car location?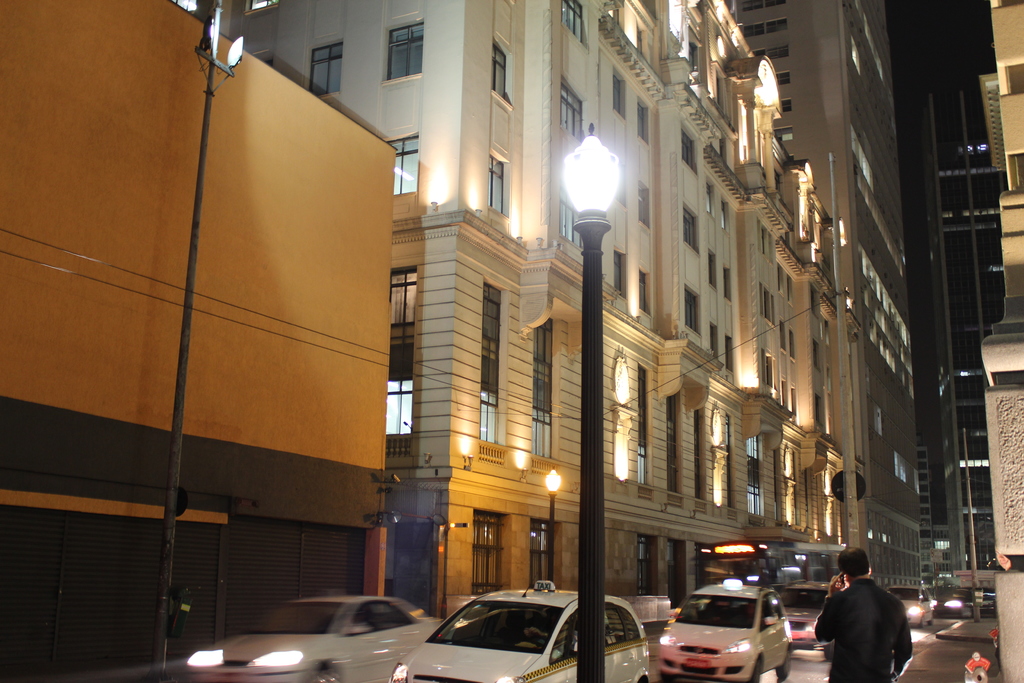
884, 583, 938, 630
